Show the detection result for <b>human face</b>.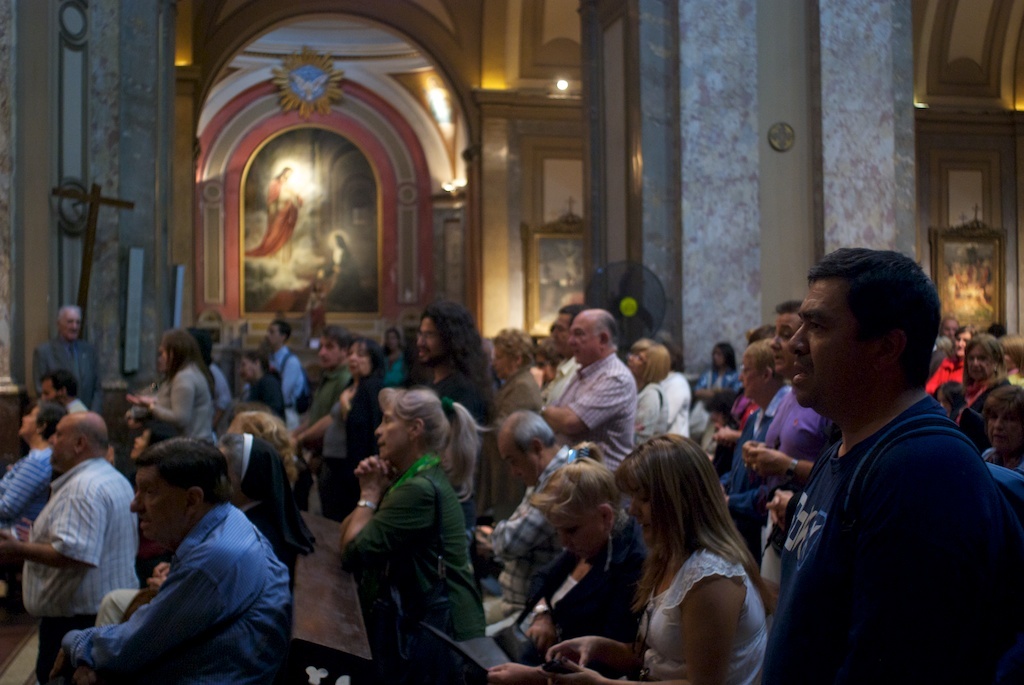
pyautogui.locateOnScreen(129, 467, 189, 540).
